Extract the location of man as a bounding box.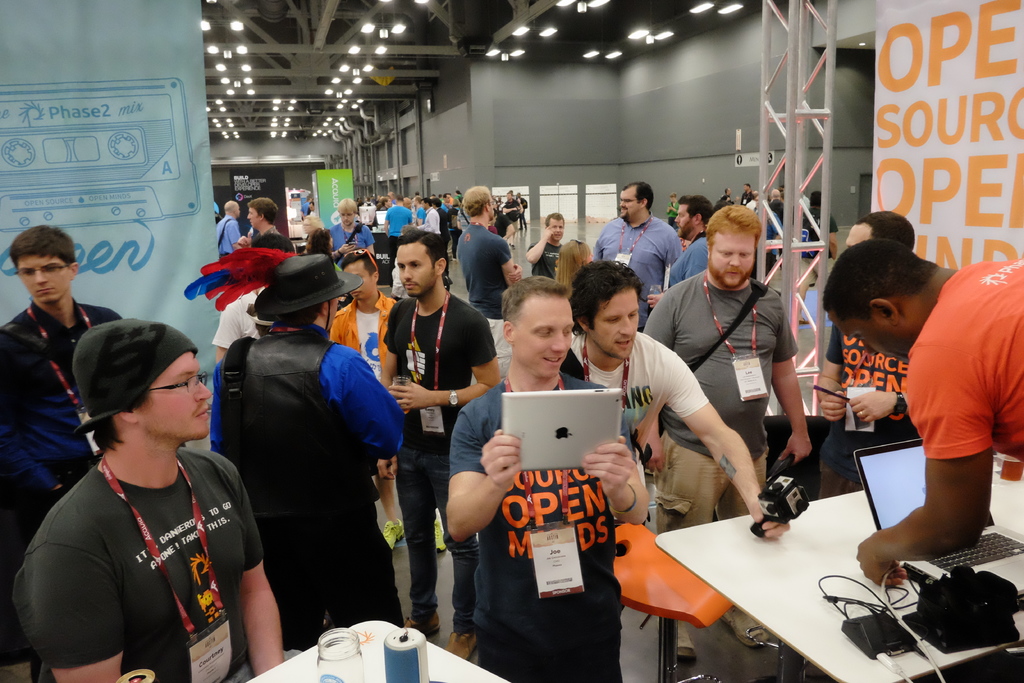
(left=828, top=241, right=1023, bottom=590).
